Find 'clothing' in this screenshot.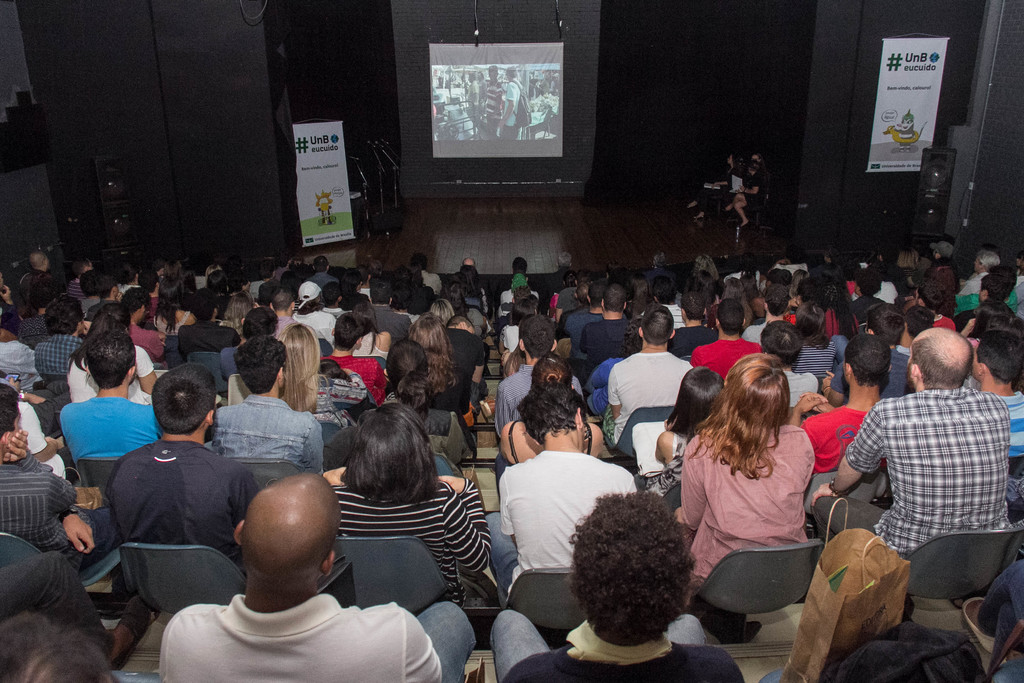
The bounding box for 'clothing' is [left=570, top=308, right=604, bottom=338].
